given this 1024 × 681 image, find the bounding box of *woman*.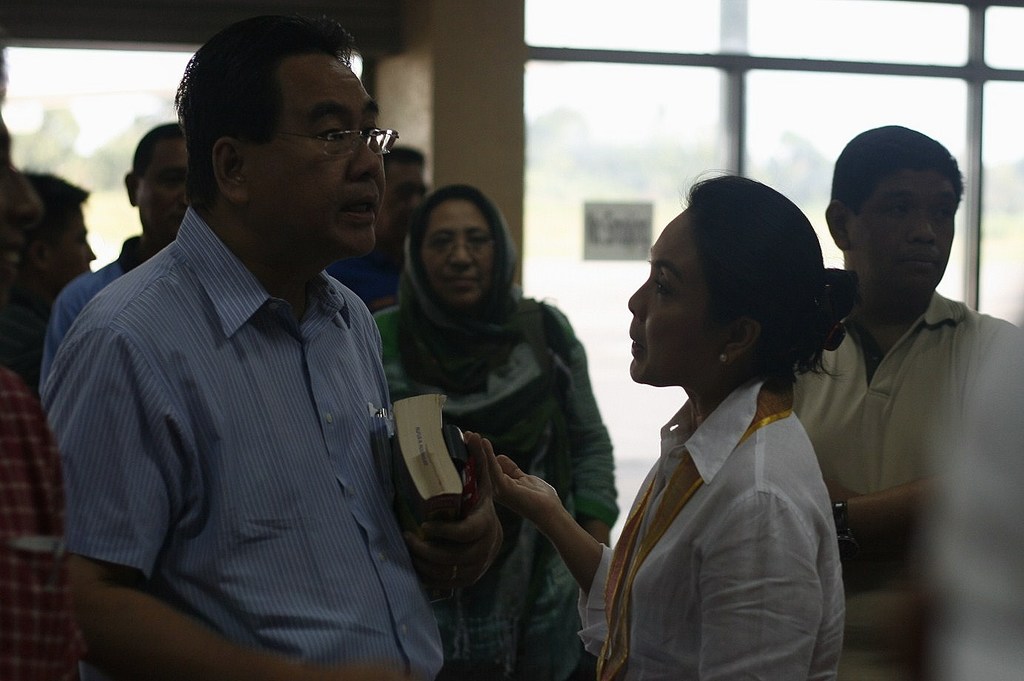
[x1=369, y1=179, x2=624, y2=680].
